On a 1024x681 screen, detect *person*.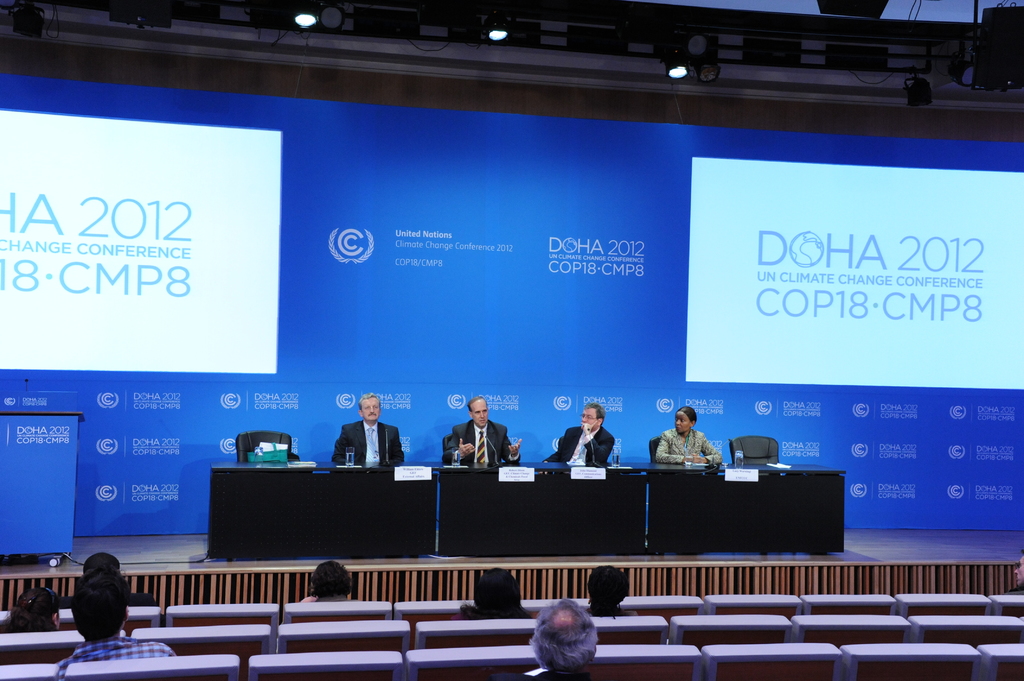
left=57, top=548, right=159, bottom=611.
